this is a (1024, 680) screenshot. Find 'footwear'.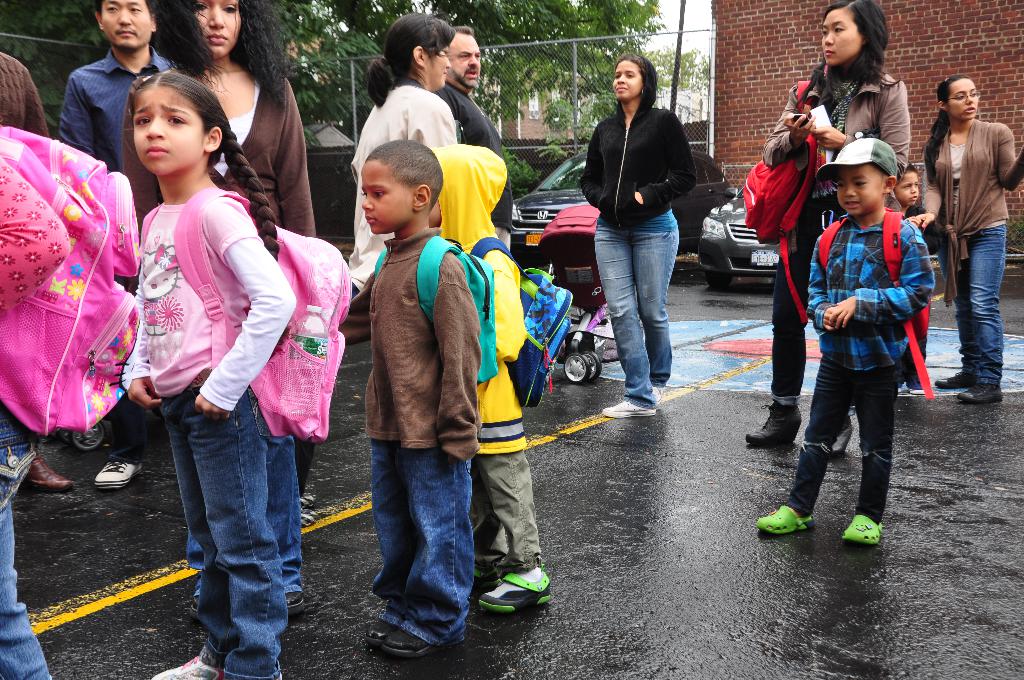
Bounding box: box(743, 400, 807, 449).
